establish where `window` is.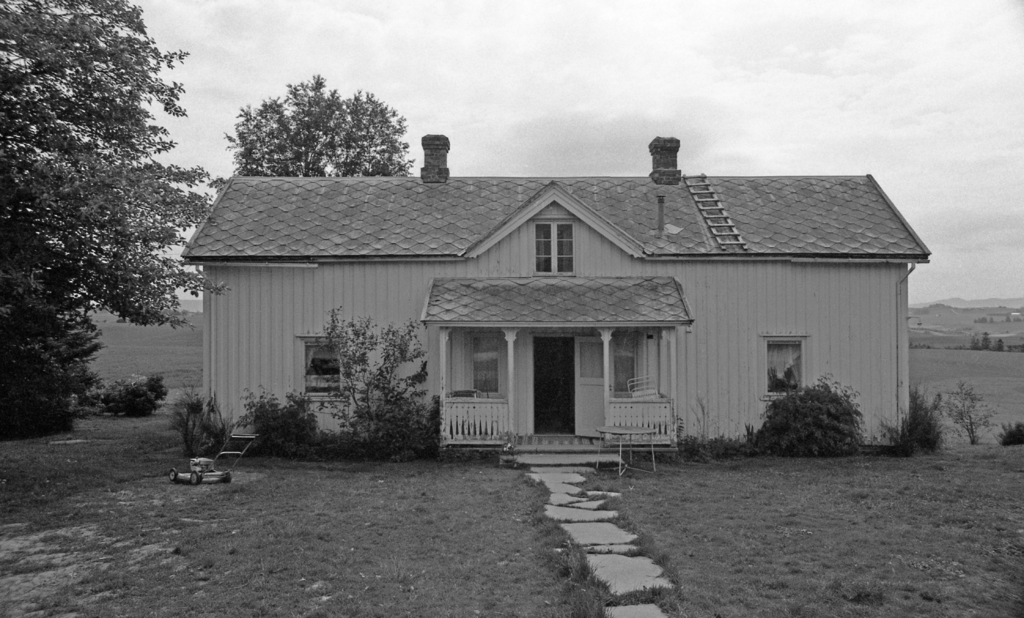
Established at (x1=300, y1=339, x2=342, y2=394).
